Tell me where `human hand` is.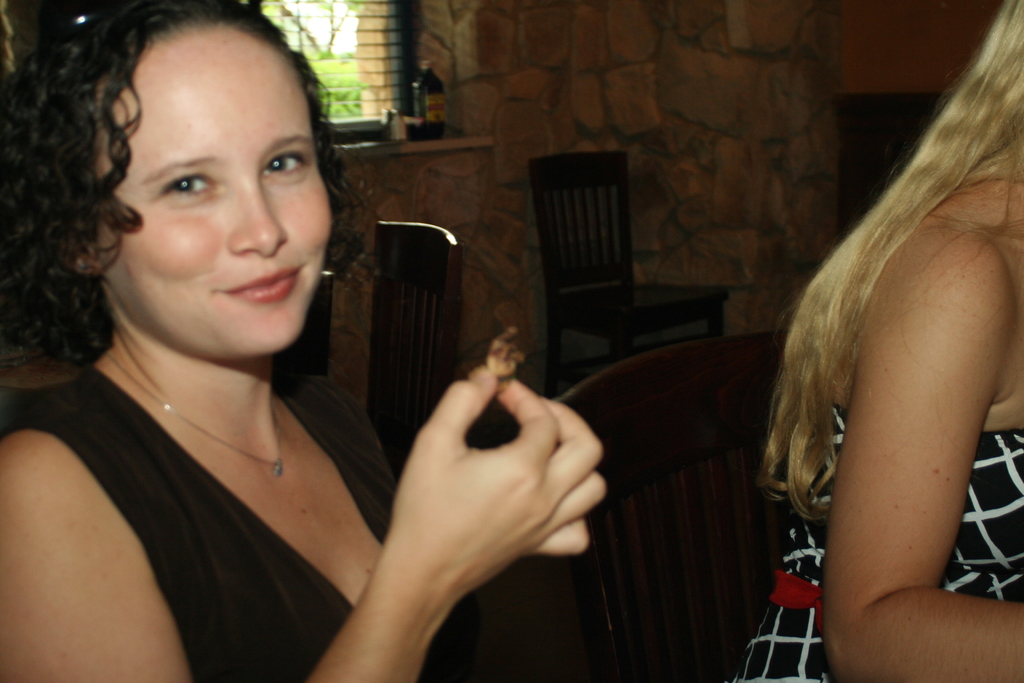
`human hand` is at l=326, t=374, r=598, b=652.
